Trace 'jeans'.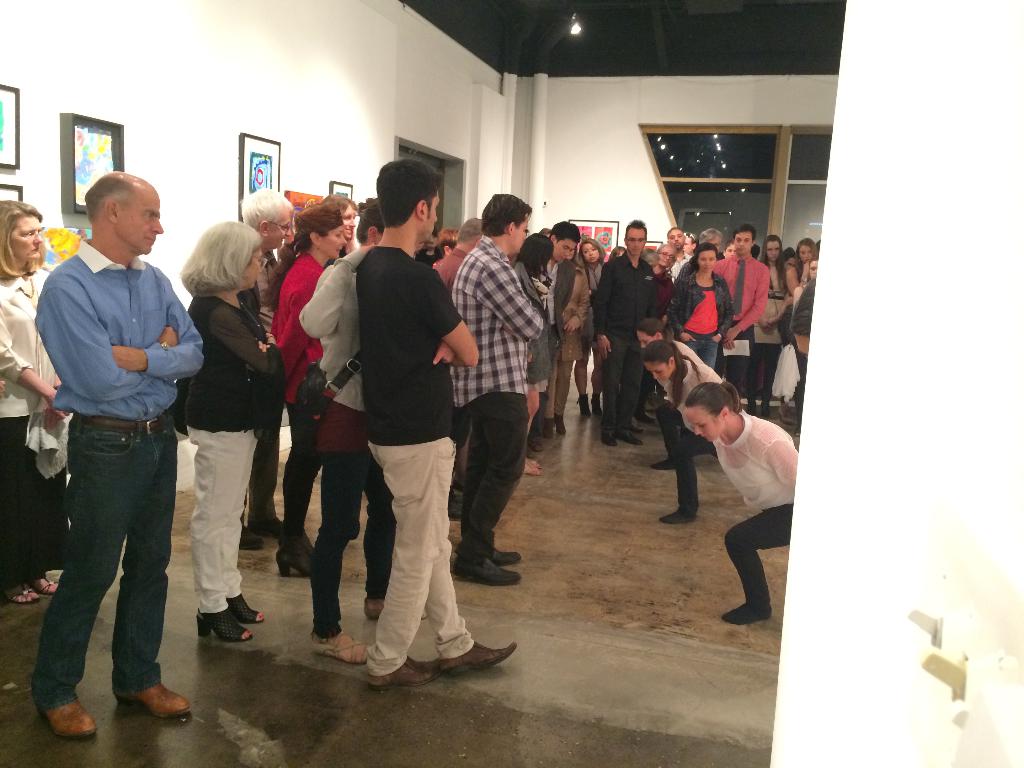
Traced to x1=320, y1=455, x2=367, y2=630.
